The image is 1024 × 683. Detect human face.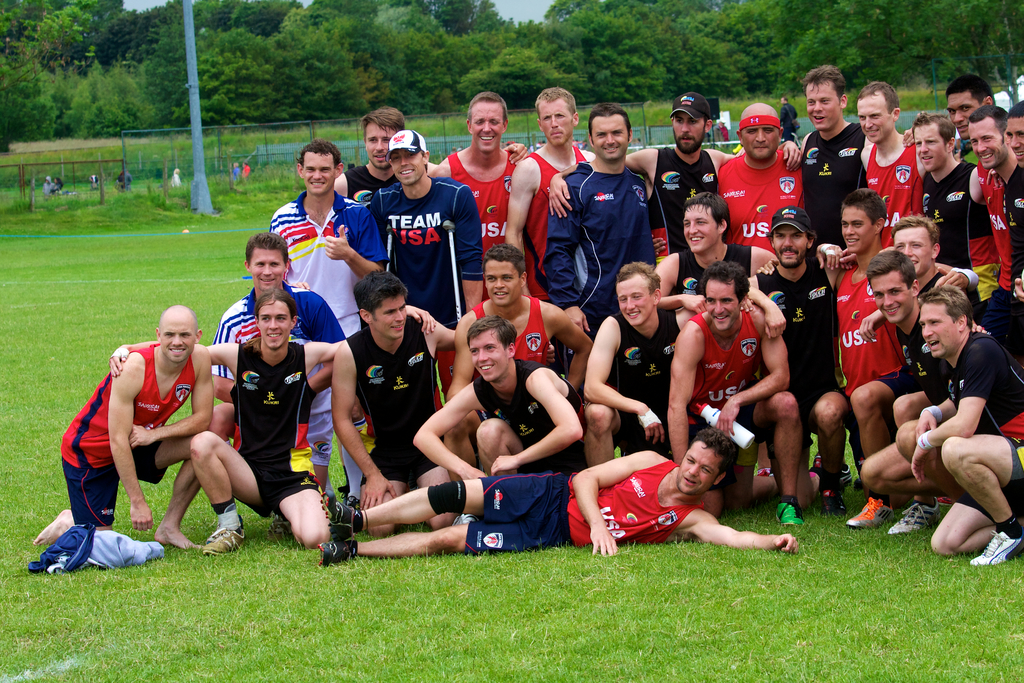
Detection: (681, 202, 718, 253).
